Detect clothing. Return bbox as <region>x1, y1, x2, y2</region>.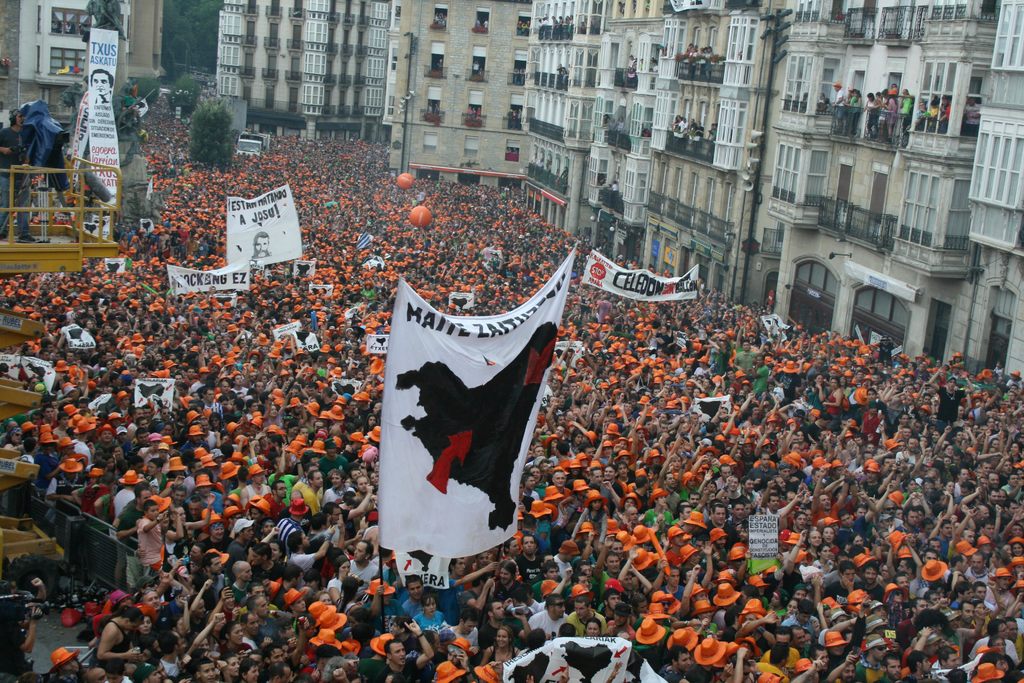
<region>260, 614, 280, 642</region>.
